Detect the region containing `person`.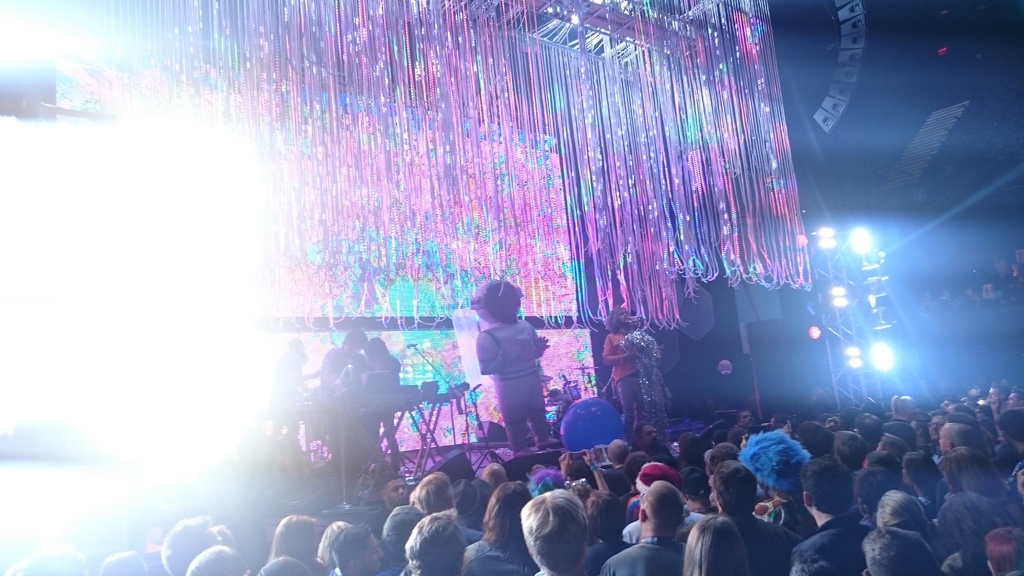
[left=163, top=519, right=225, bottom=575].
